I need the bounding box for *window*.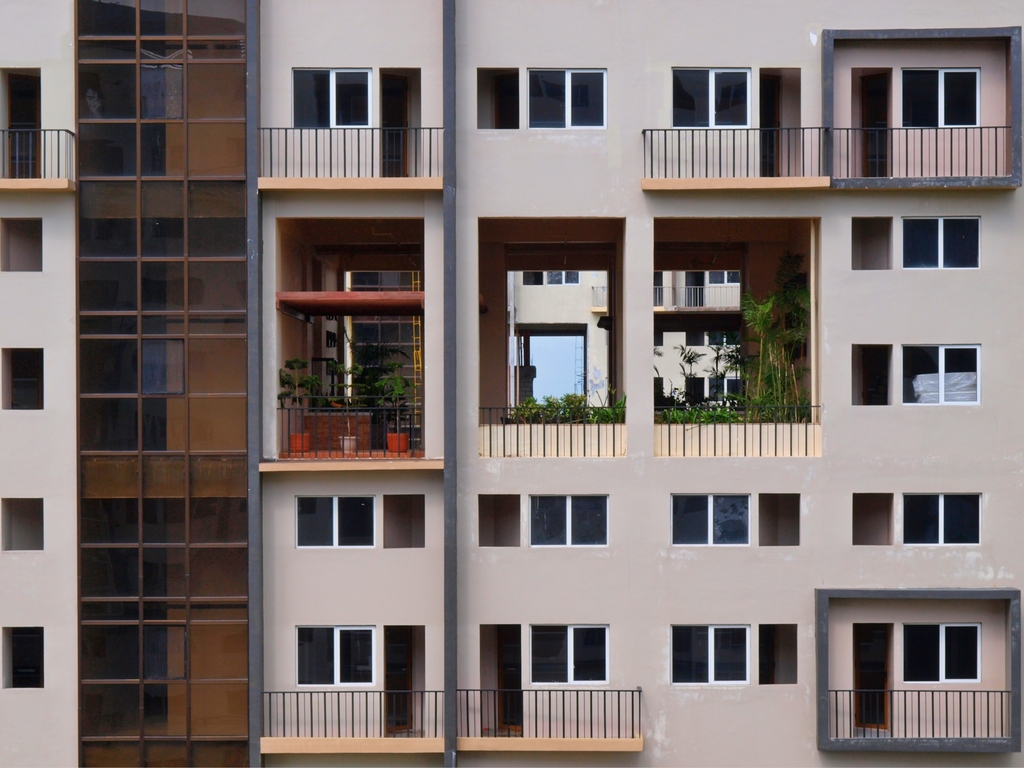
Here it is: region(820, 603, 997, 735).
